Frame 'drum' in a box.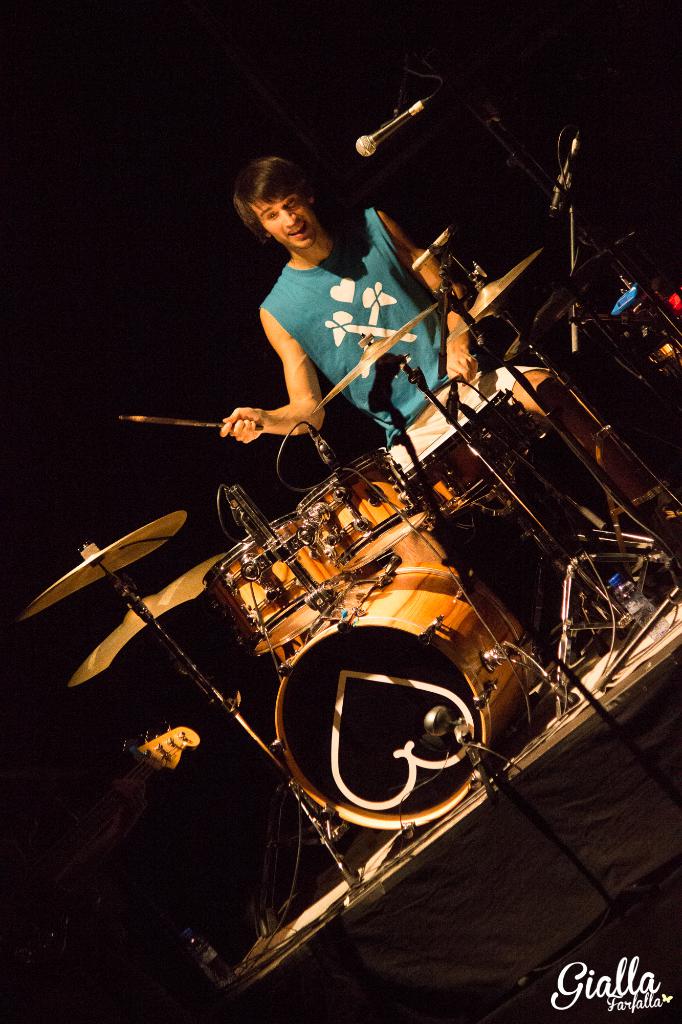
203/511/354/659.
